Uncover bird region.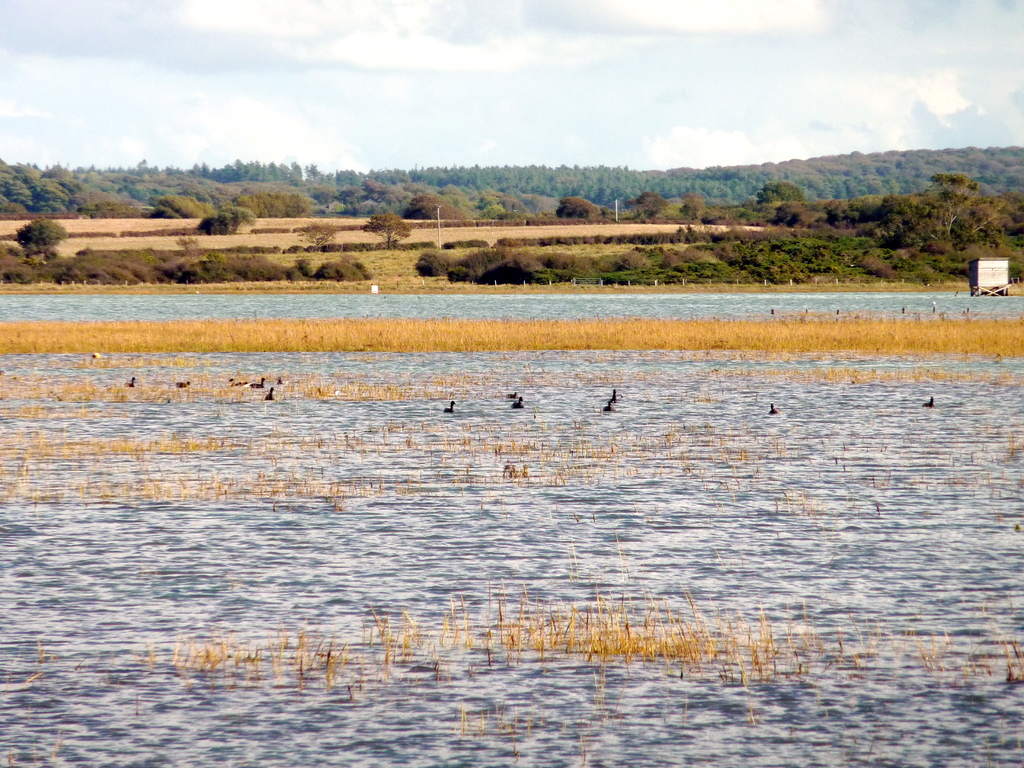
Uncovered: (761,401,778,415).
